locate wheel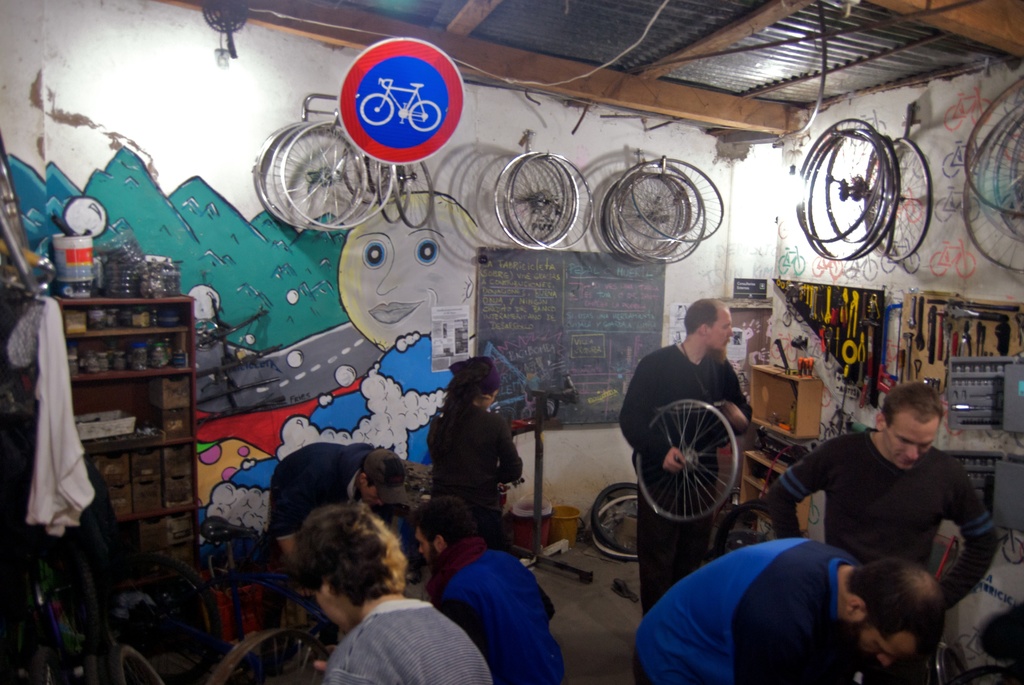
bbox(635, 389, 755, 532)
